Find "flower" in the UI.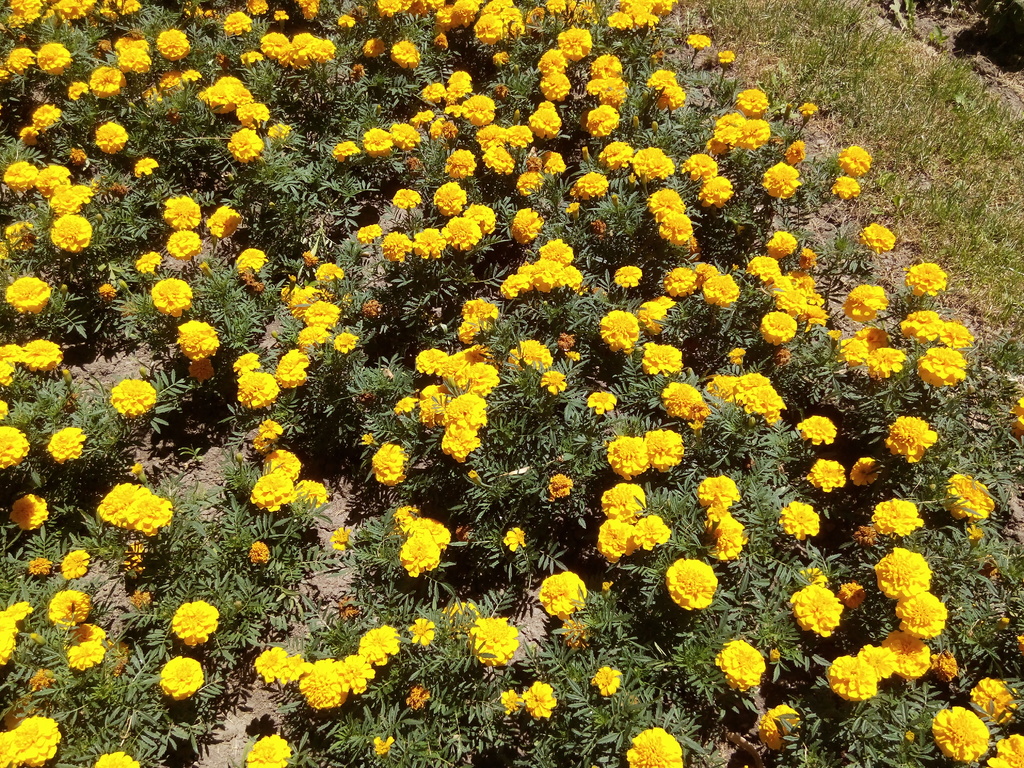
UI element at (left=641, top=430, right=681, bottom=474).
